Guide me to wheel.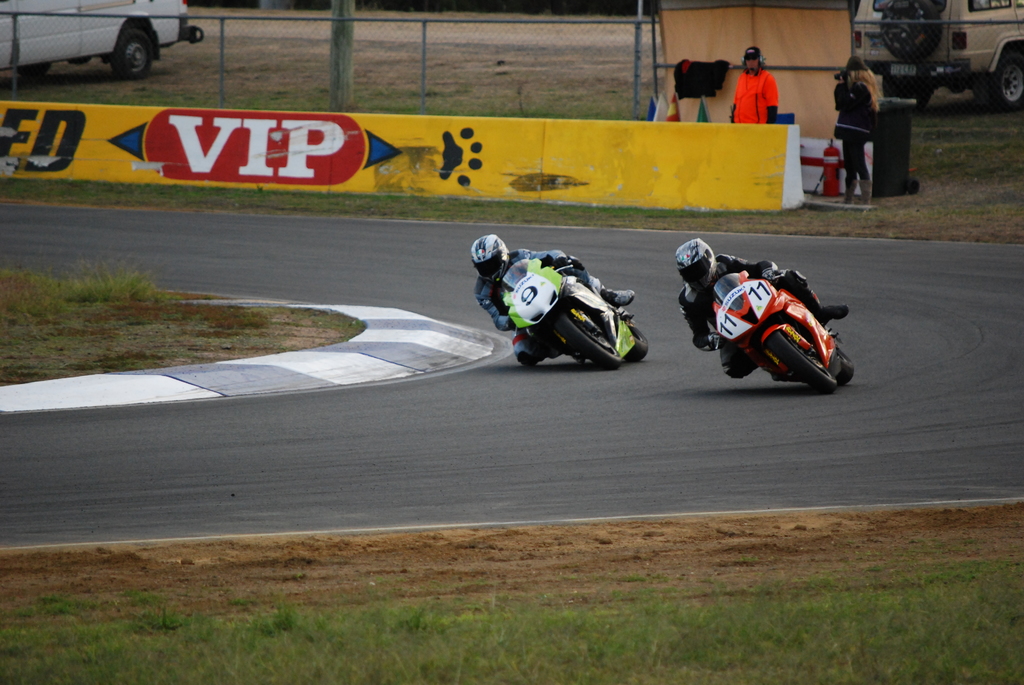
Guidance: region(827, 340, 853, 386).
